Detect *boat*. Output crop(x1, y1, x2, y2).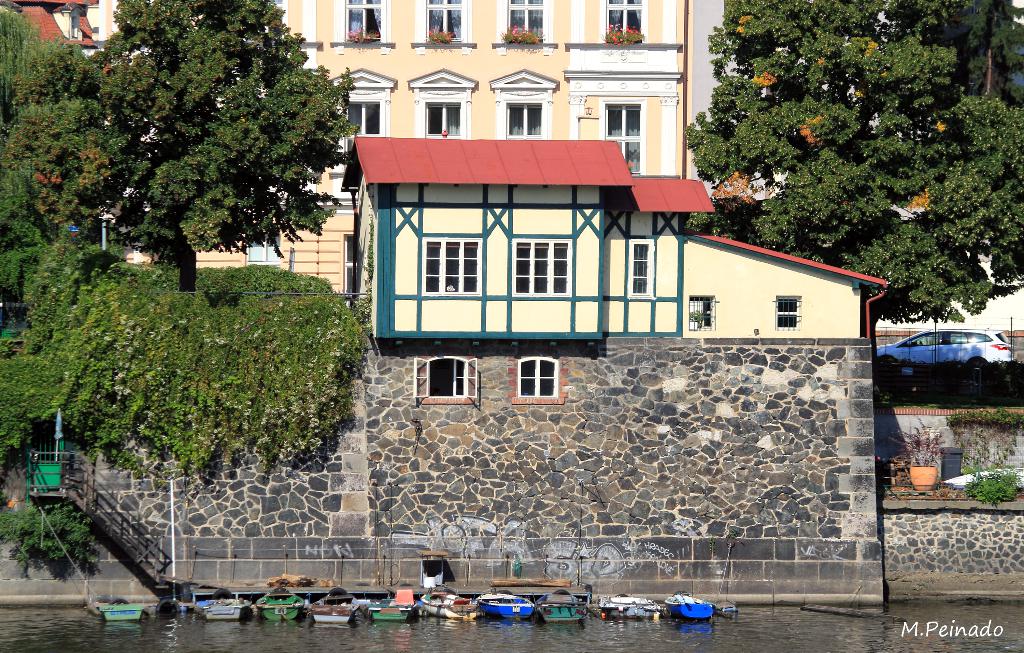
crop(420, 580, 465, 625).
